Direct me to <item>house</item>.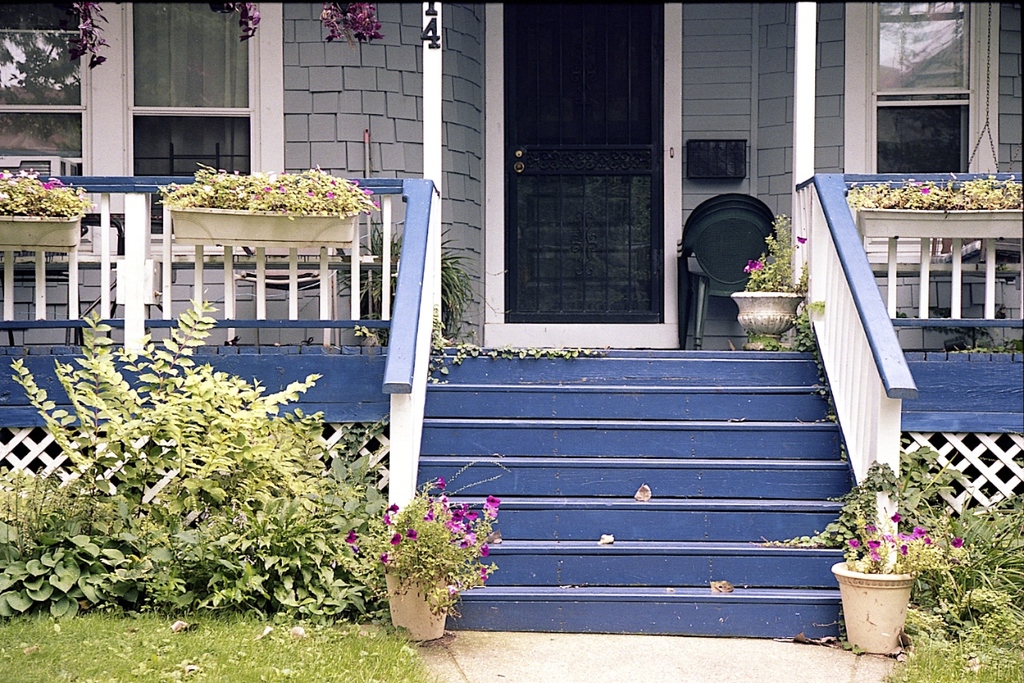
Direction: (x1=0, y1=0, x2=1023, y2=640).
